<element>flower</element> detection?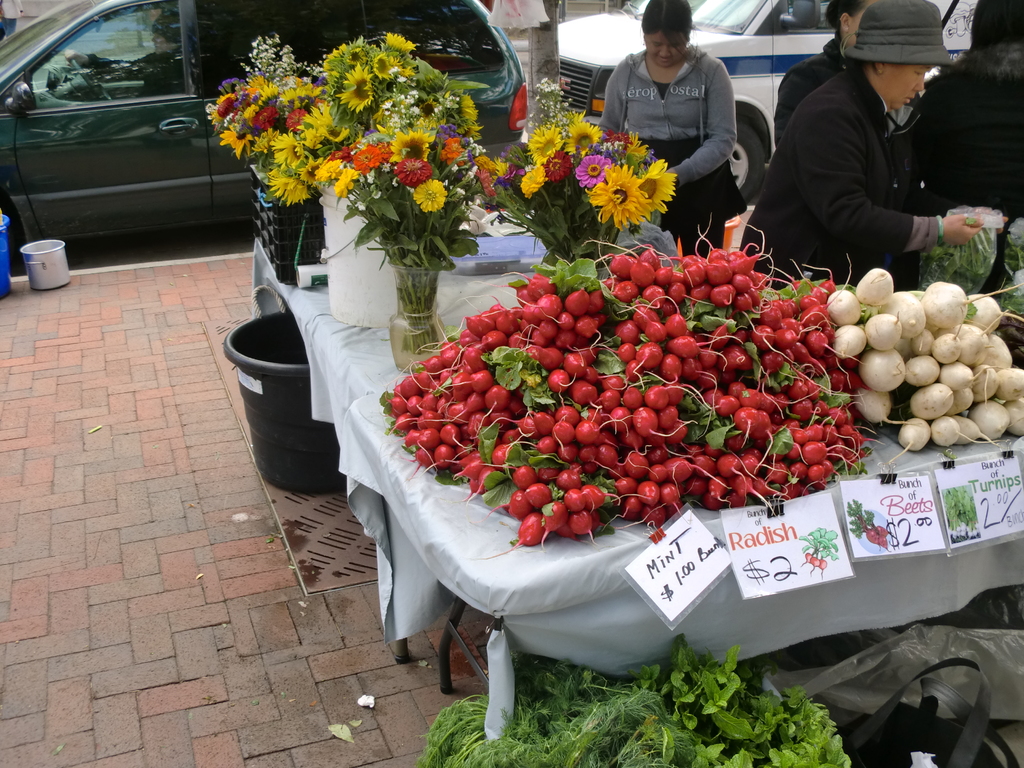
250/107/280/129
